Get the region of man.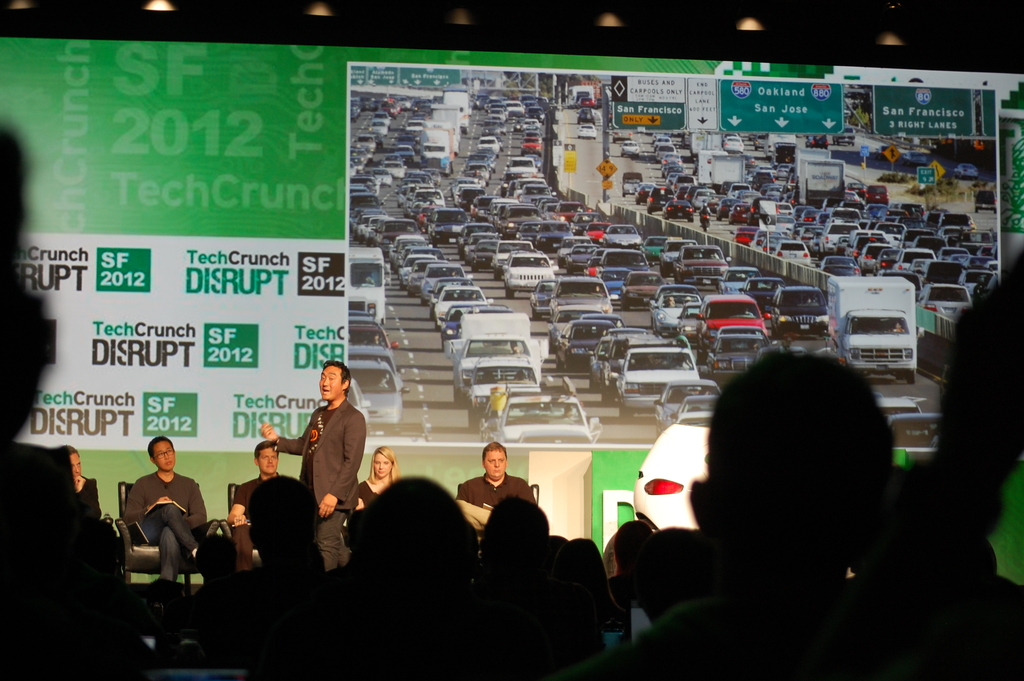
223, 436, 284, 573.
